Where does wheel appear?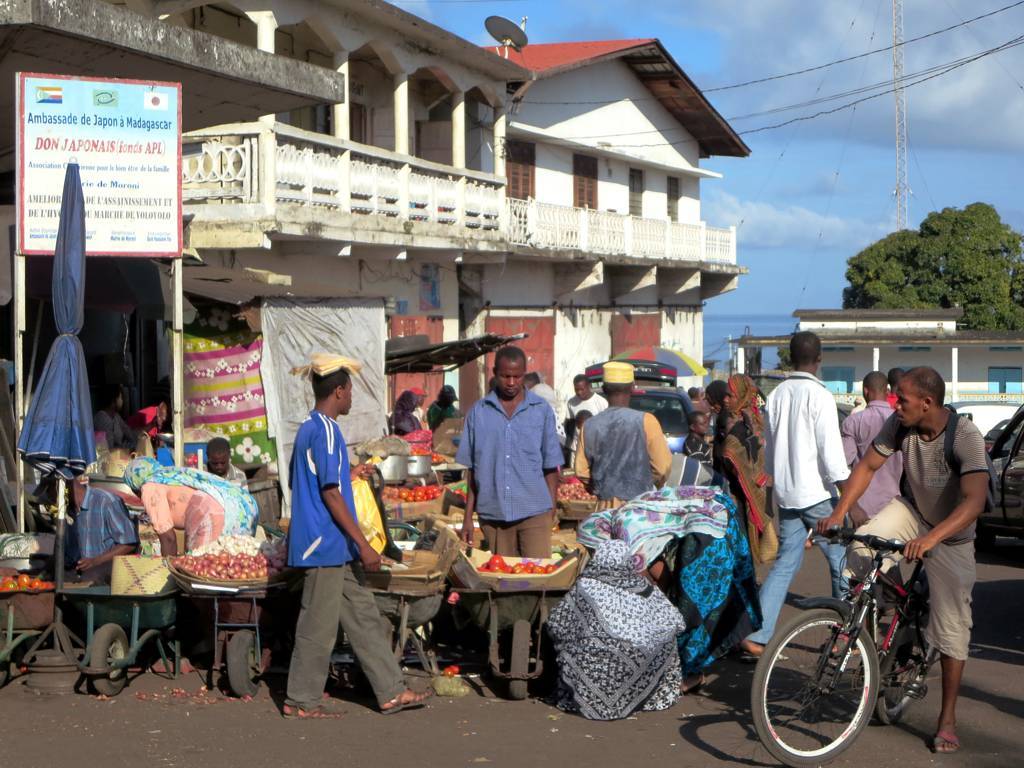
Appears at box(227, 624, 257, 696).
